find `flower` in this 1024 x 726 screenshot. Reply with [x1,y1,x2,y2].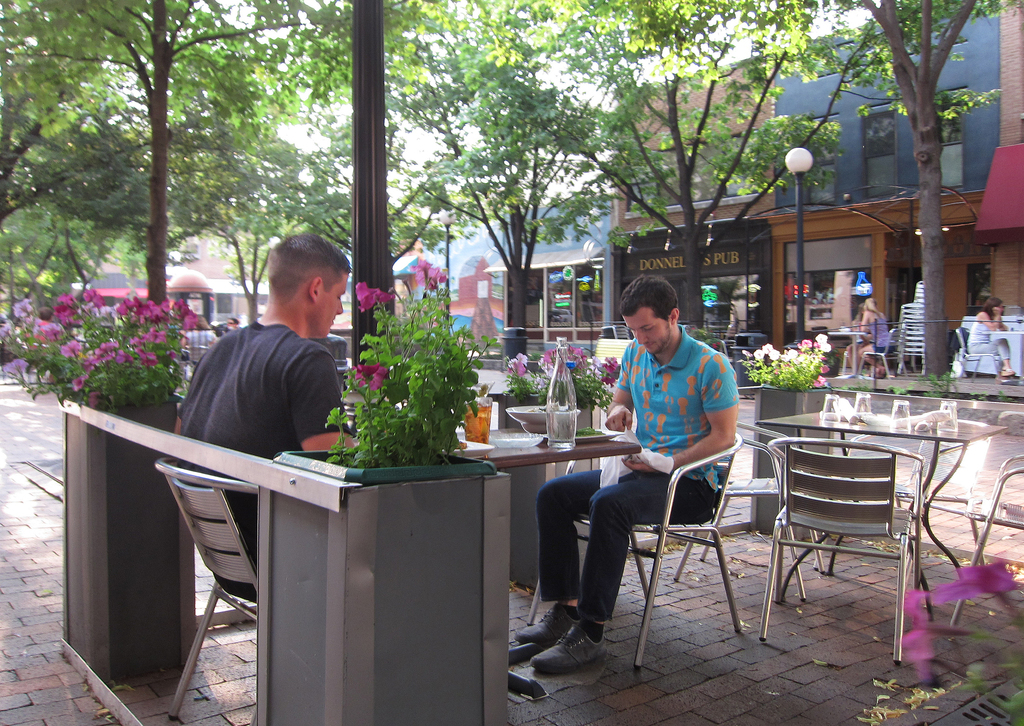
[426,271,447,287].
